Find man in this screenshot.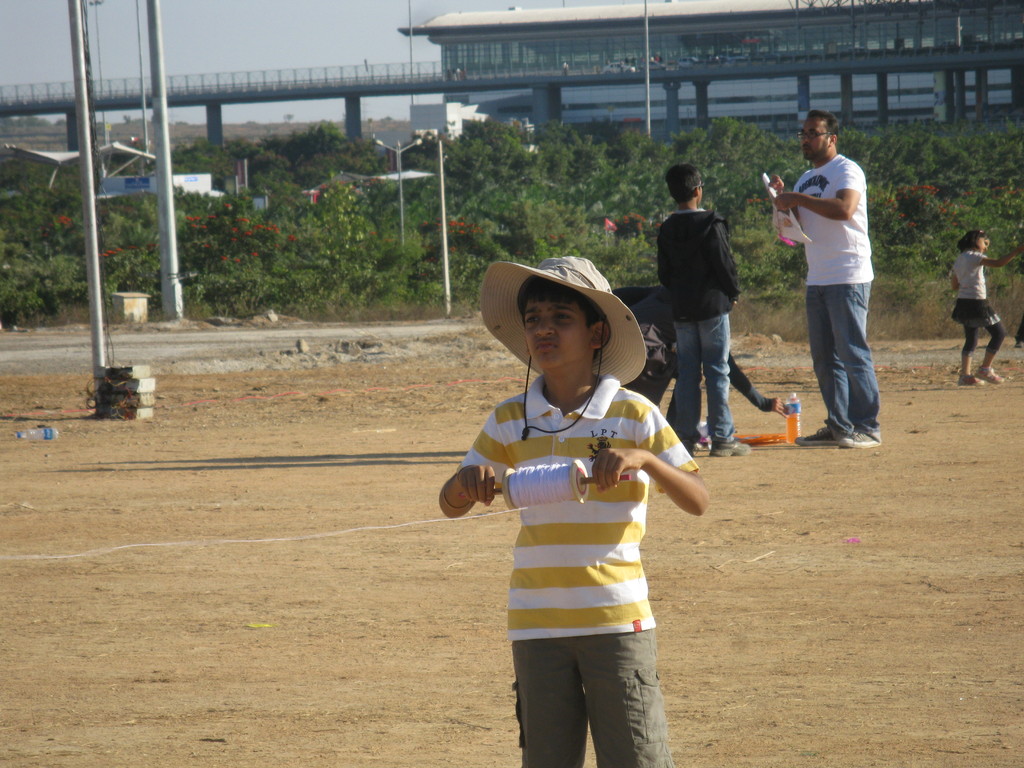
The bounding box for man is [767,105,886,455].
